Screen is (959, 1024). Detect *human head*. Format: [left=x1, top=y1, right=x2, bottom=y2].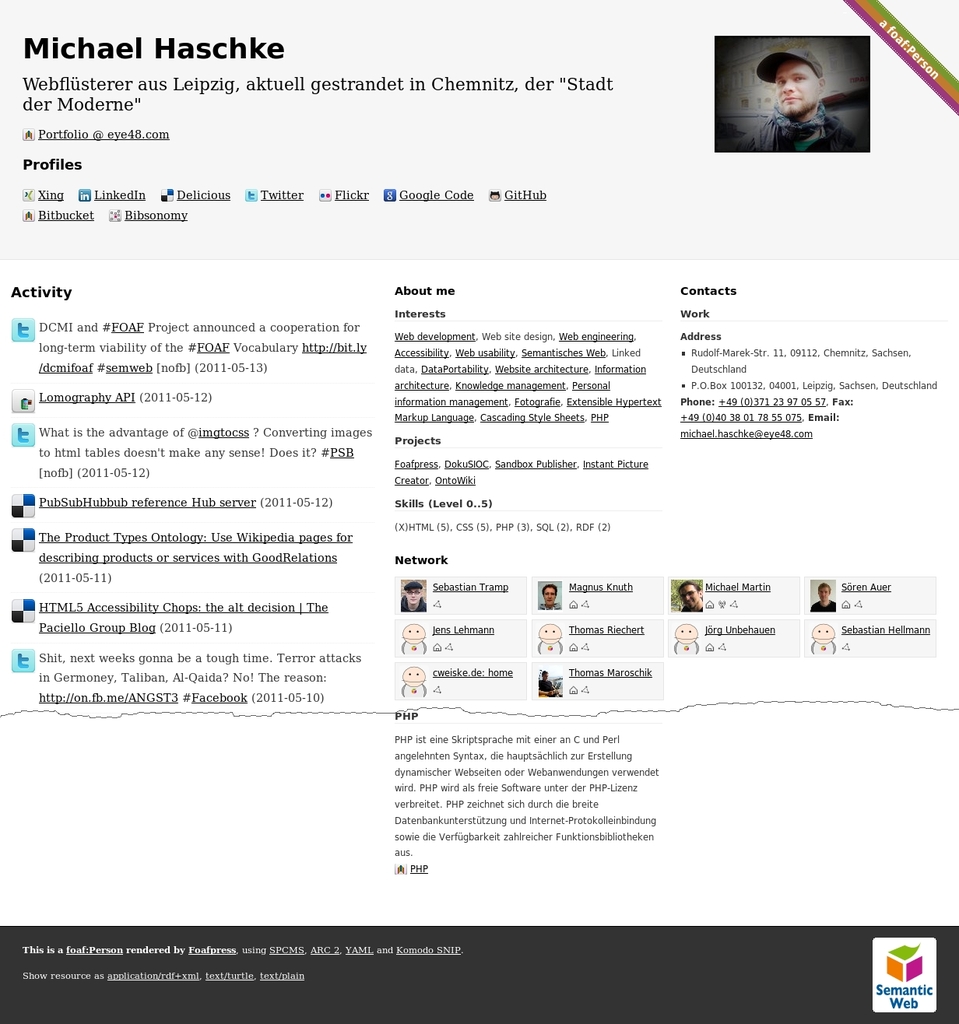
[left=543, top=584, right=557, bottom=607].
